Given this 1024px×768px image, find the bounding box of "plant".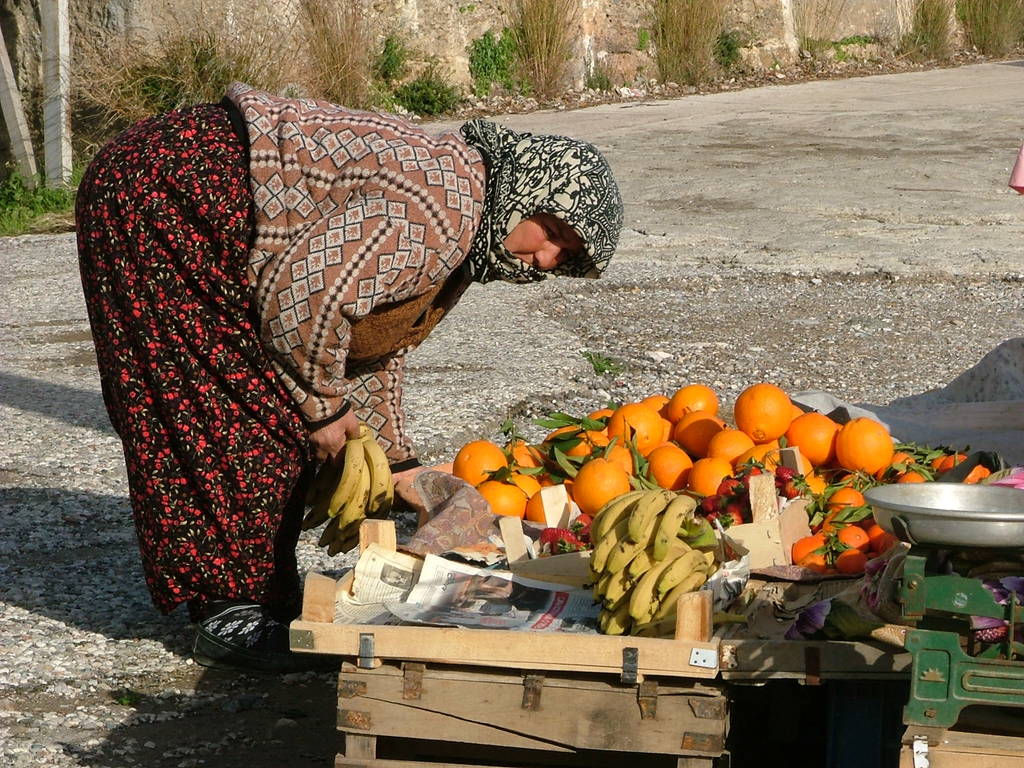
[left=277, top=0, right=399, bottom=115].
